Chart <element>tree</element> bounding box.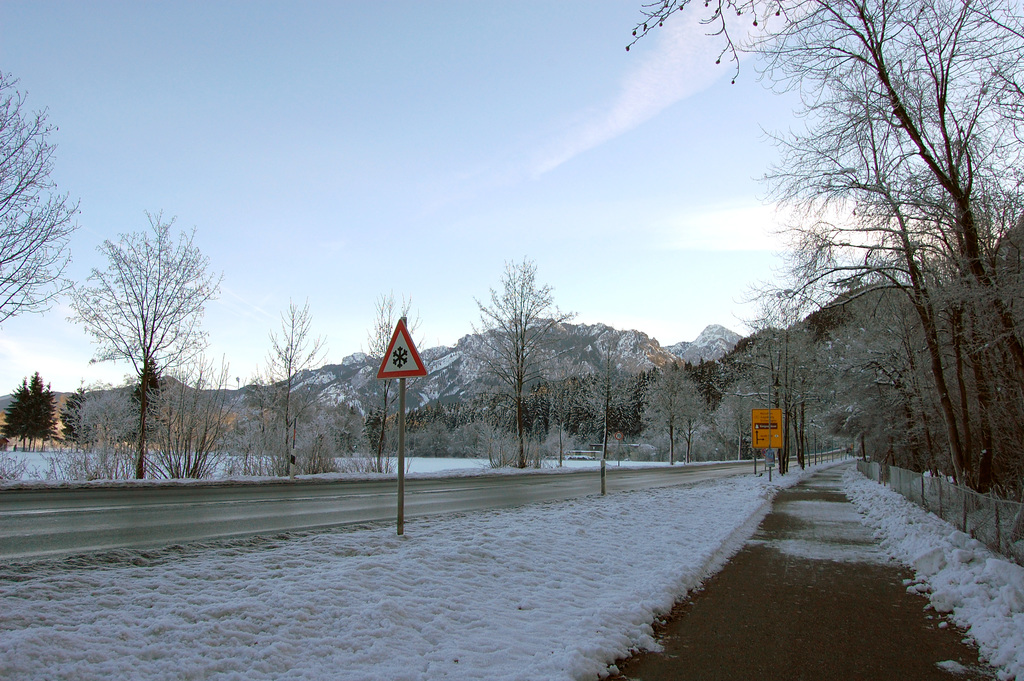
Charted: (x1=254, y1=308, x2=337, y2=477).
